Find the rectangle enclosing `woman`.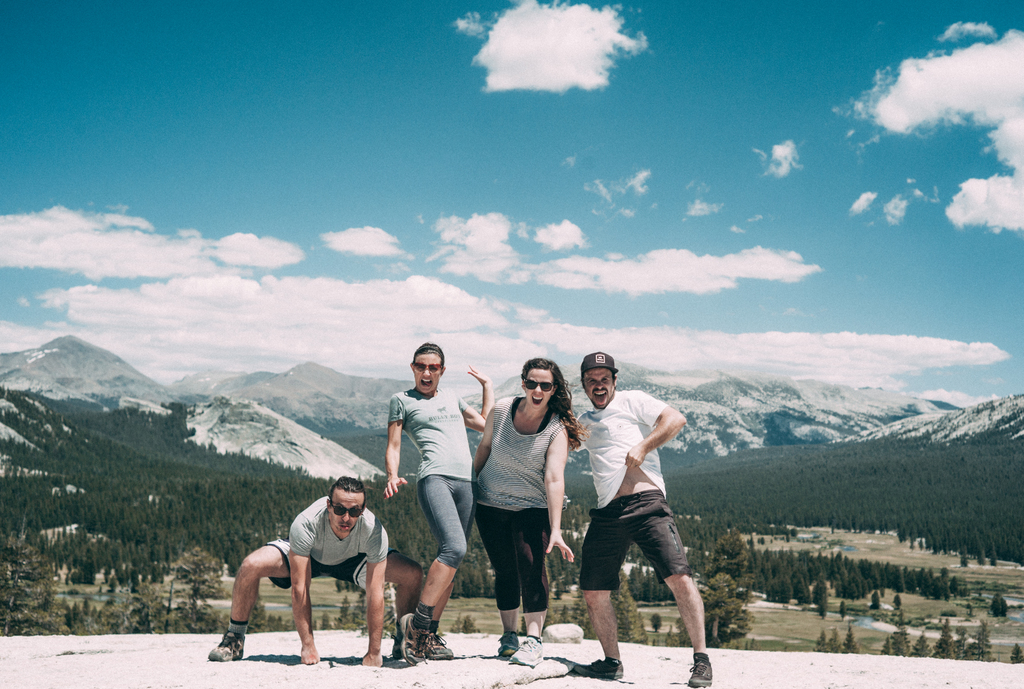
<bbox>480, 362, 572, 667</bbox>.
